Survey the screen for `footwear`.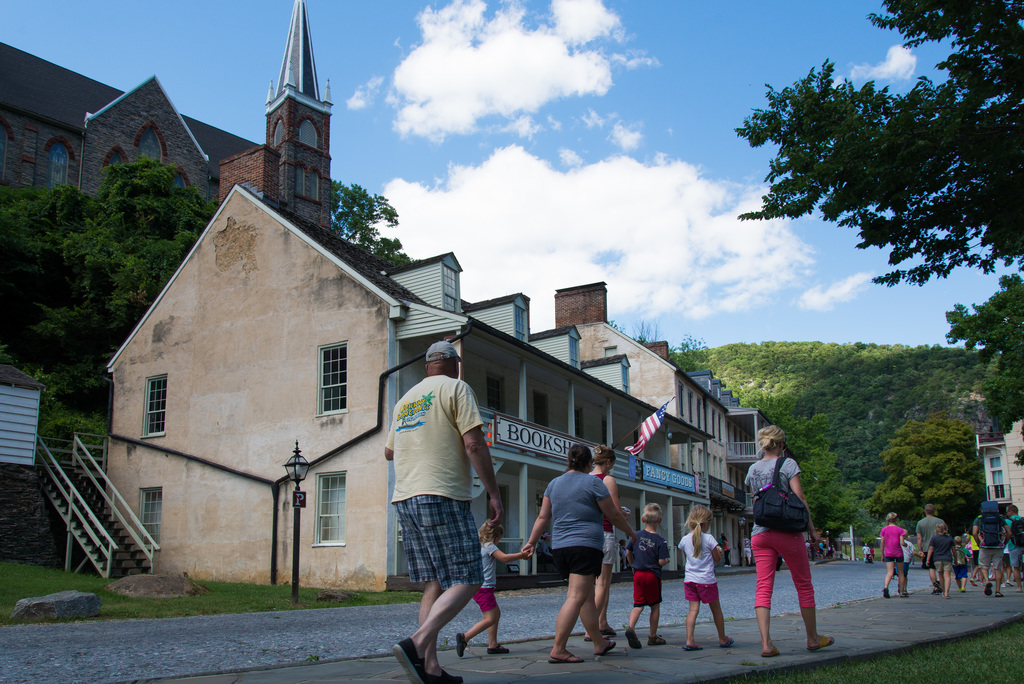
Survey found: pyautogui.locateOnScreen(984, 582, 988, 599).
